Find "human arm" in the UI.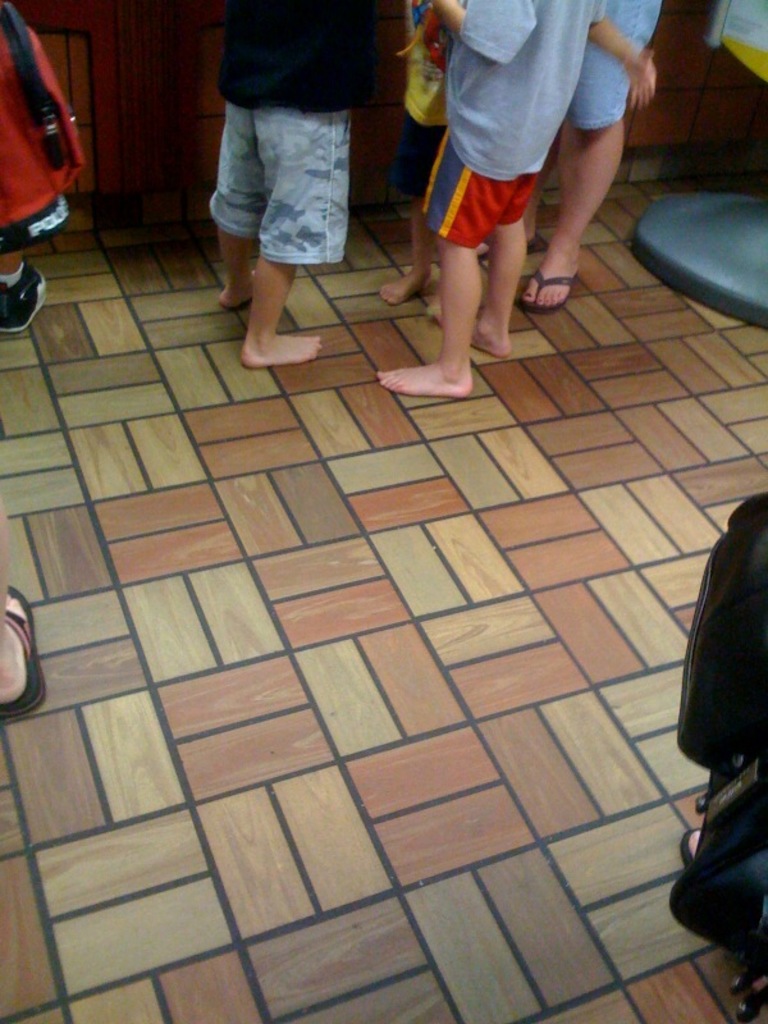
UI element at box(430, 0, 466, 36).
